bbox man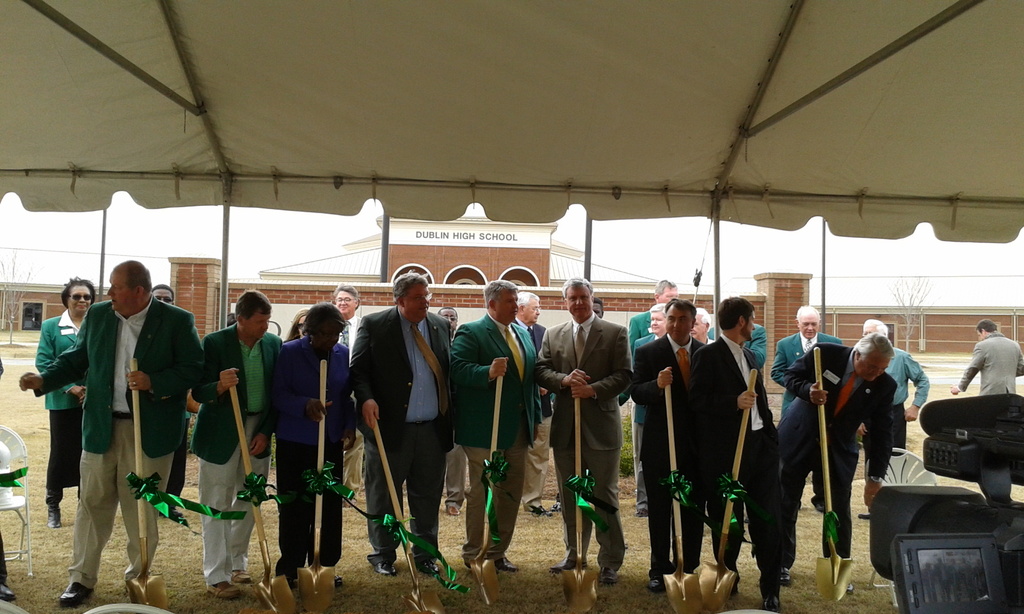
box=[449, 278, 540, 571]
